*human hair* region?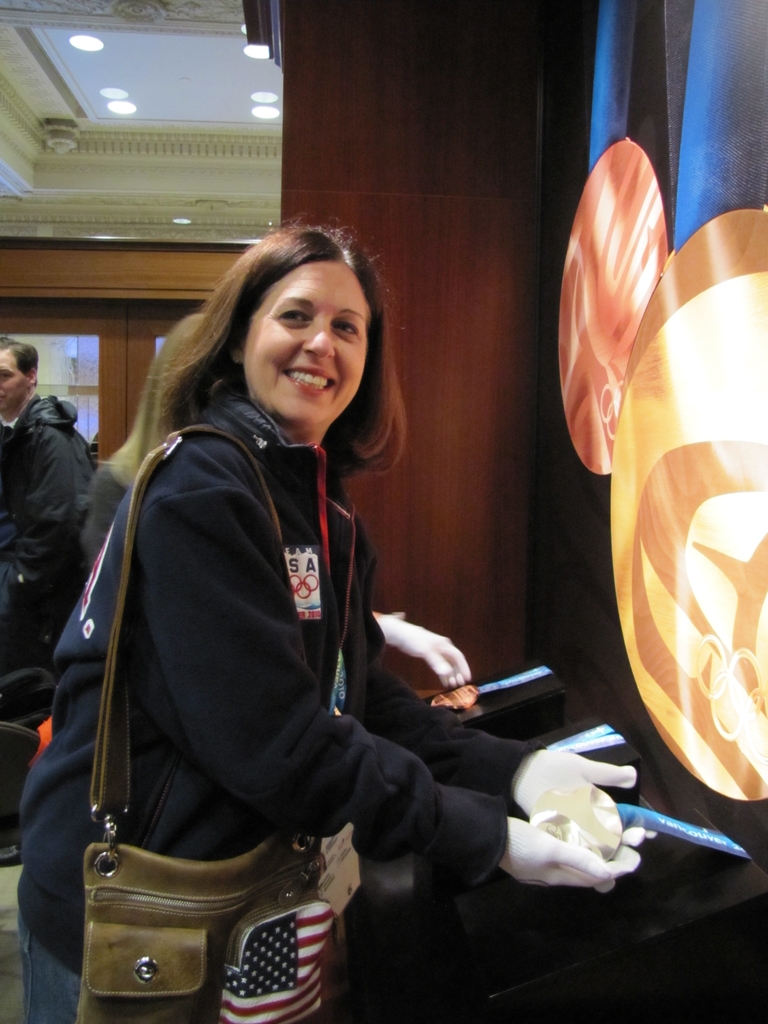
(x1=106, y1=309, x2=209, y2=479)
